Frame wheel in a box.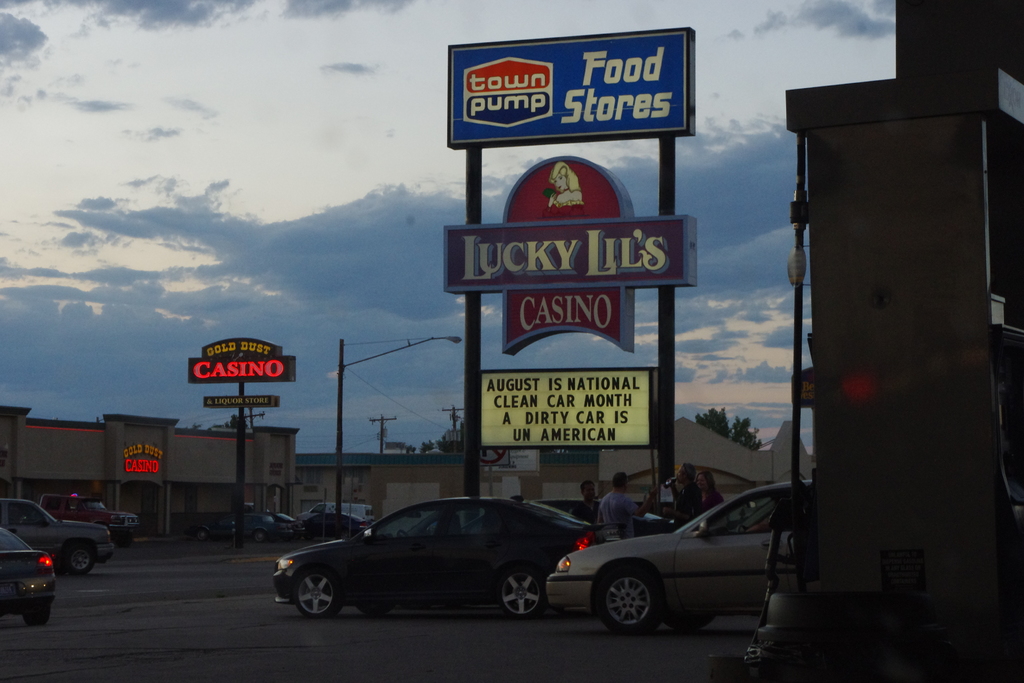
BBox(600, 572, 674, 644).
